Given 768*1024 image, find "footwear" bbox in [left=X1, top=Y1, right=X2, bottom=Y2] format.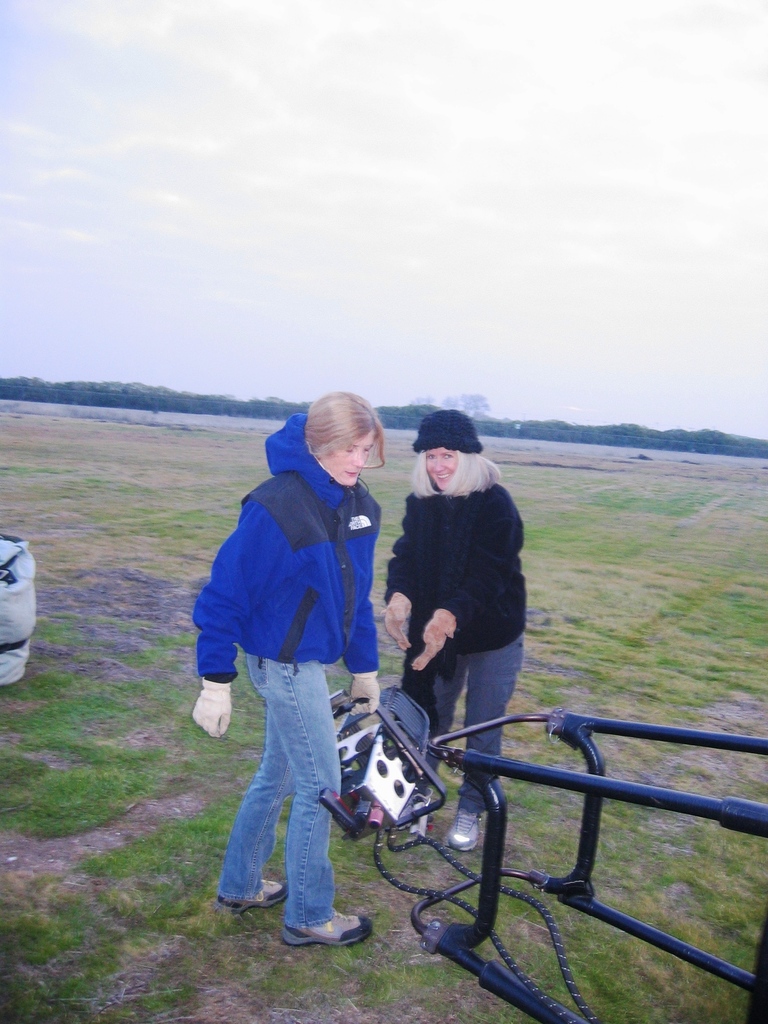
[left=220, top=872, right=289, bottom=909].
